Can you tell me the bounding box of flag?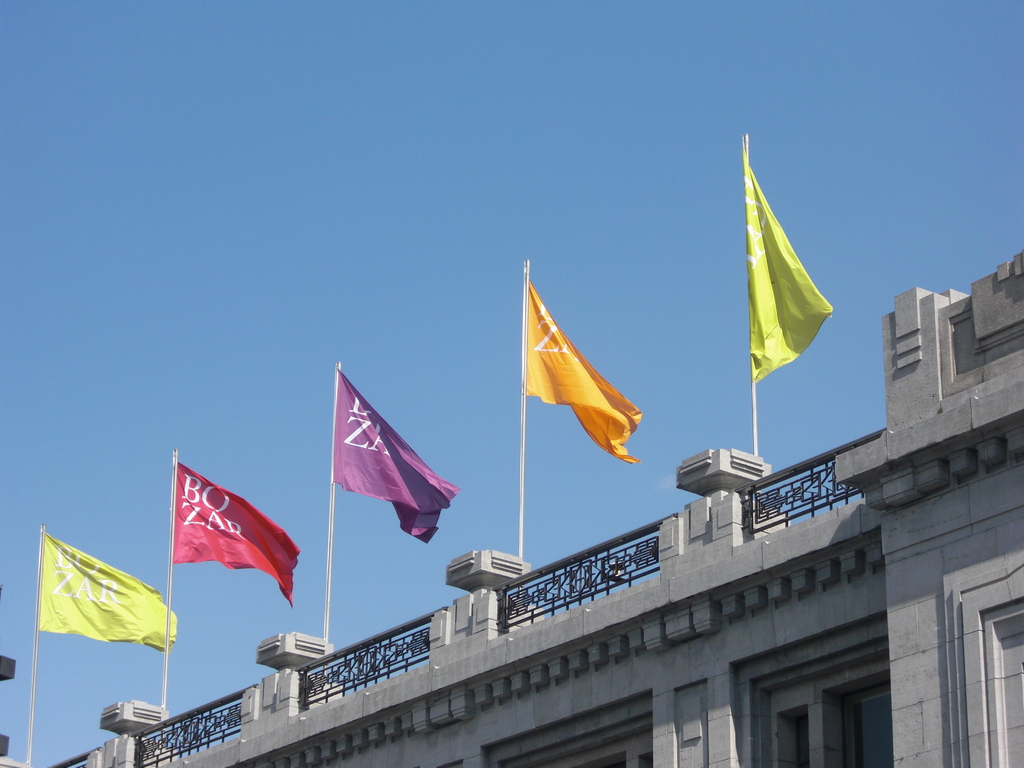
<box>172,458,305,605</box>.
